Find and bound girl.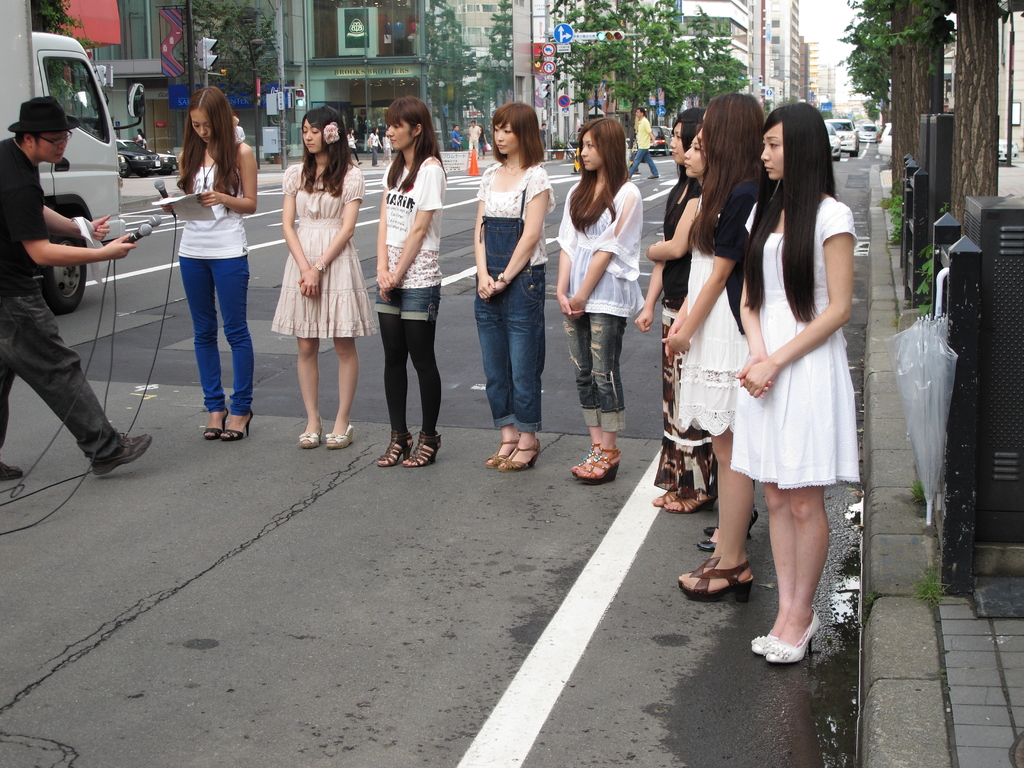
Bound: Rect(350, 128, 361, 164).
